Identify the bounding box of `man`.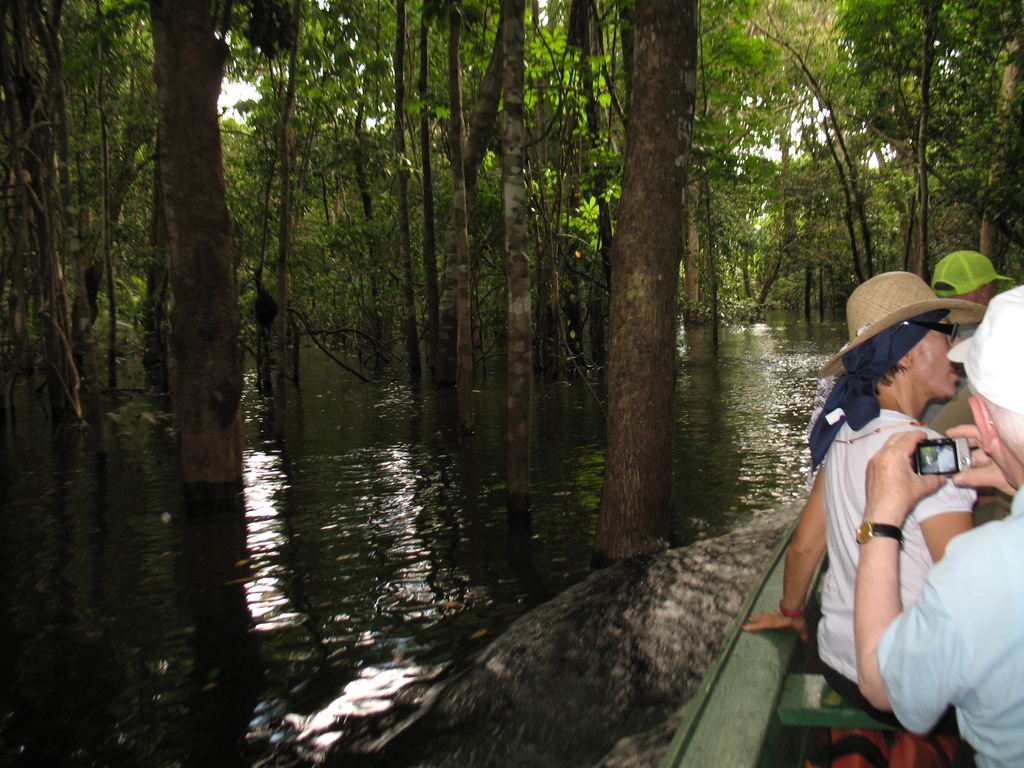
bbox(833, 269, 1023, 764).
